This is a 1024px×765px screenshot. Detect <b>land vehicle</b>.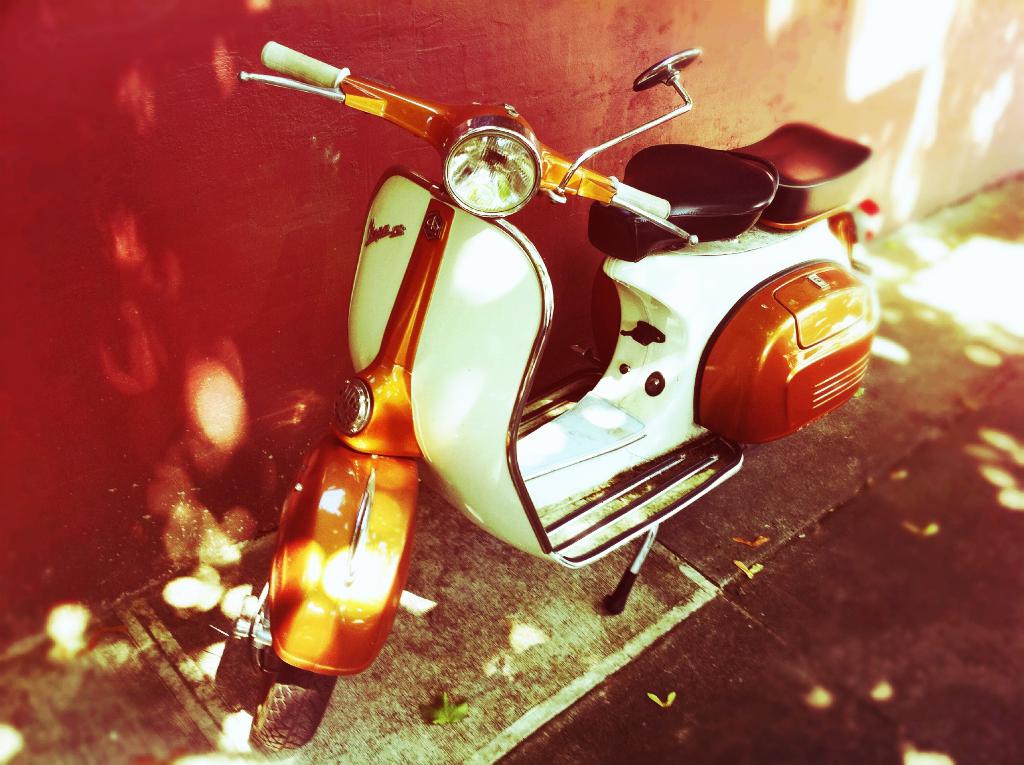
[left=232, top=65, right=887, bottom=674].
